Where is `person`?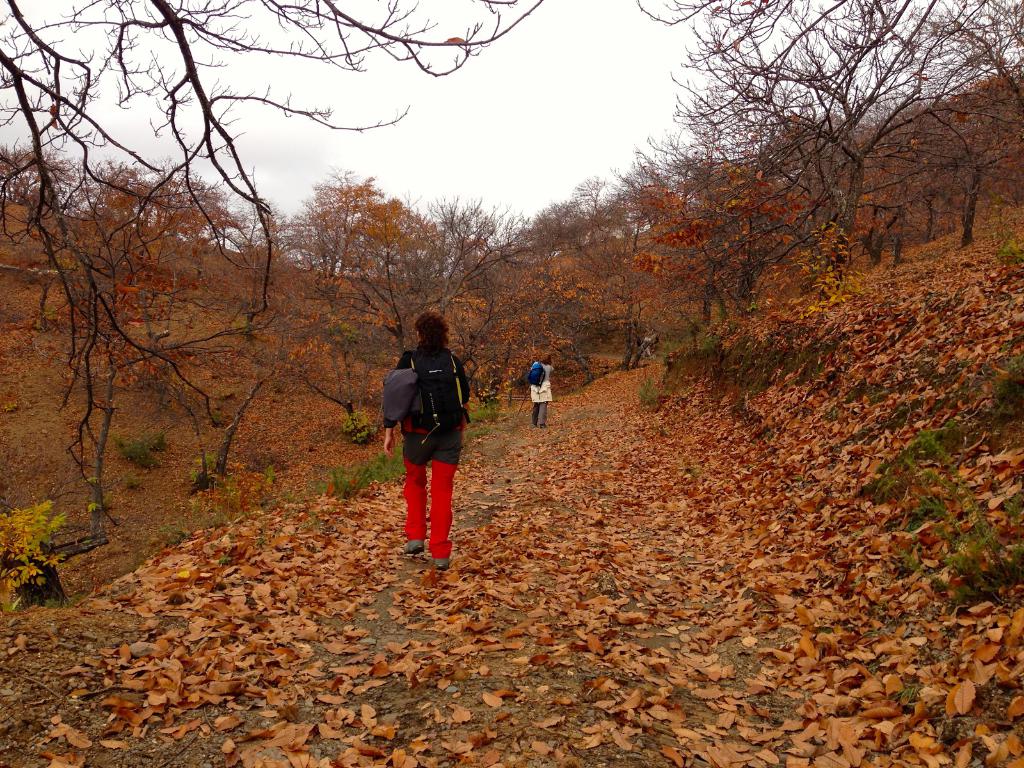
[385,312,474,568].
